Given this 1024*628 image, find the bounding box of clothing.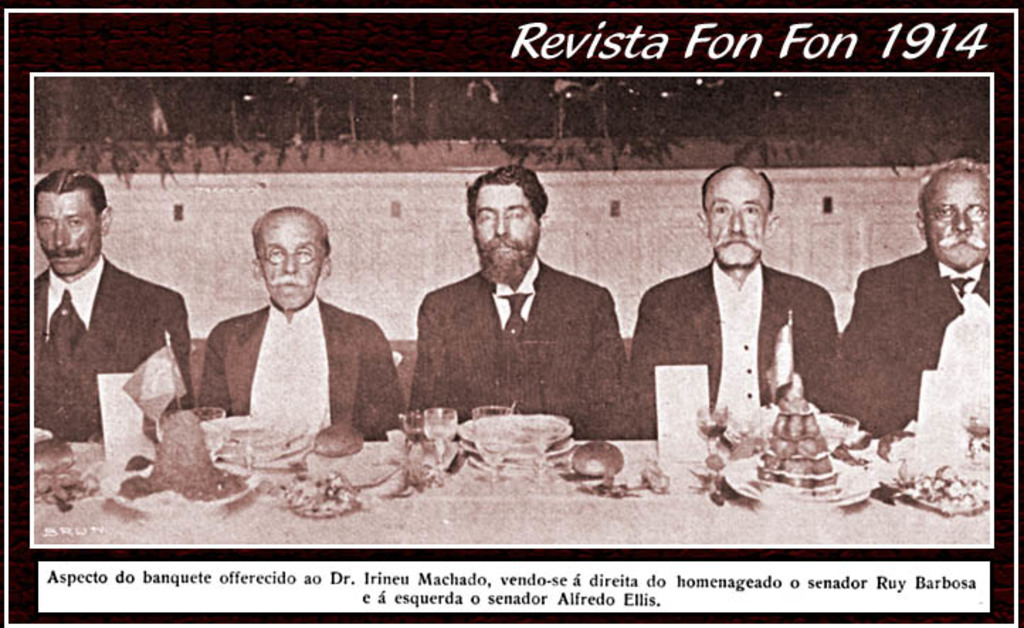
x1=201 y1=291 x2=403 y2=435.
